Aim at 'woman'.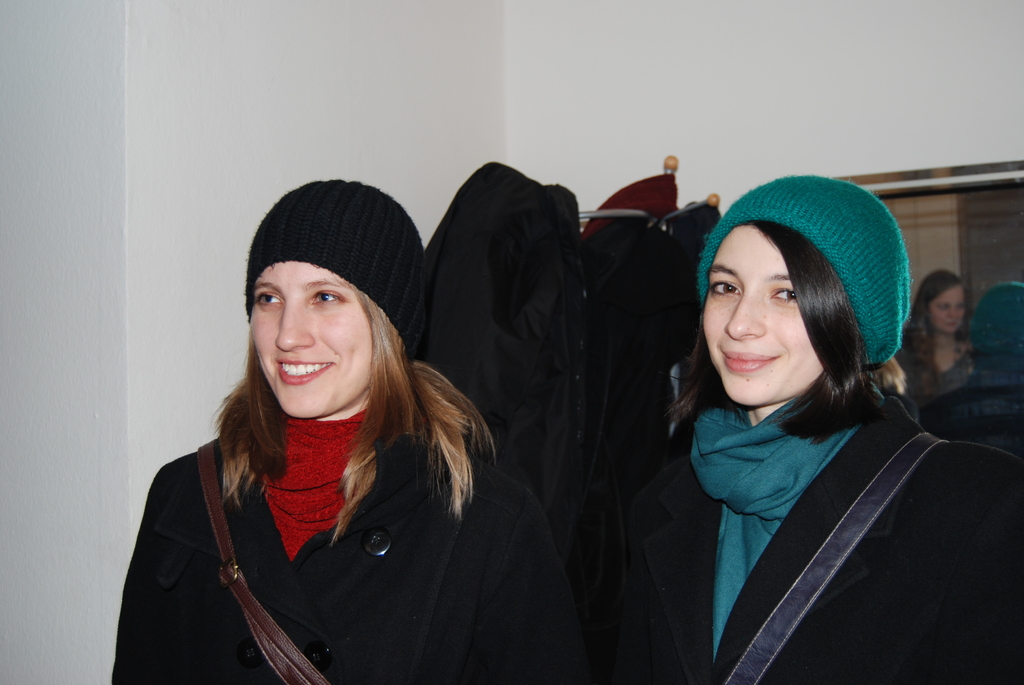
Aimed at [x1=116, y1=183, x2=550, y2=684].
